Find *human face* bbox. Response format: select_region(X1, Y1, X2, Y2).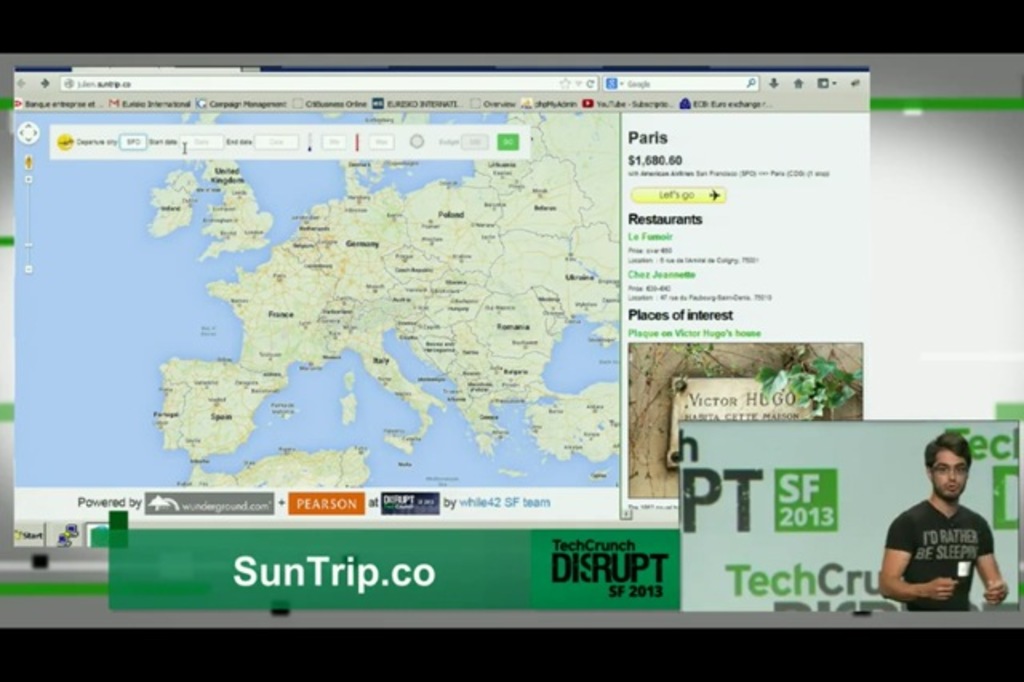
select_region(928, 447, 973, 503).
